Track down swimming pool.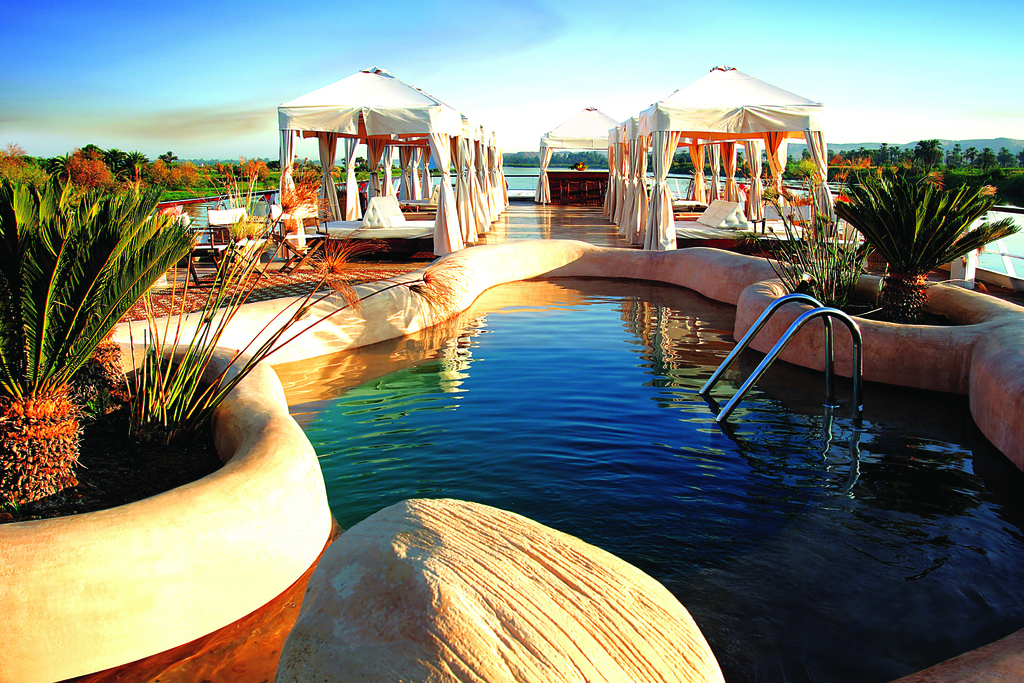
Tracked to (234,236,988,607).
